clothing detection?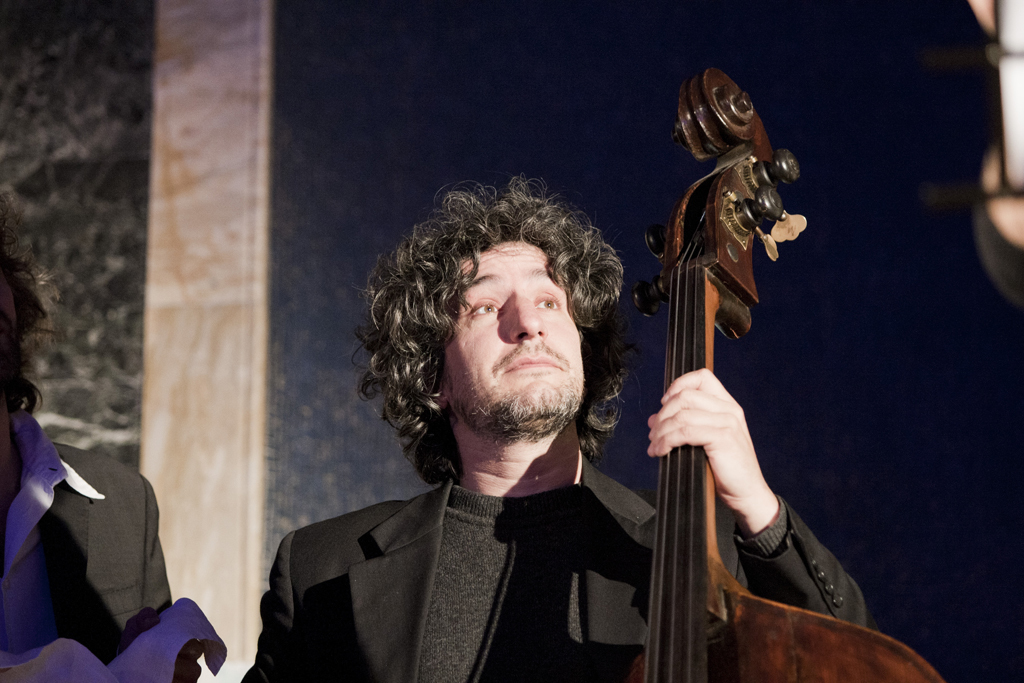
(left=0, top=403, right=168, bottom=682)
